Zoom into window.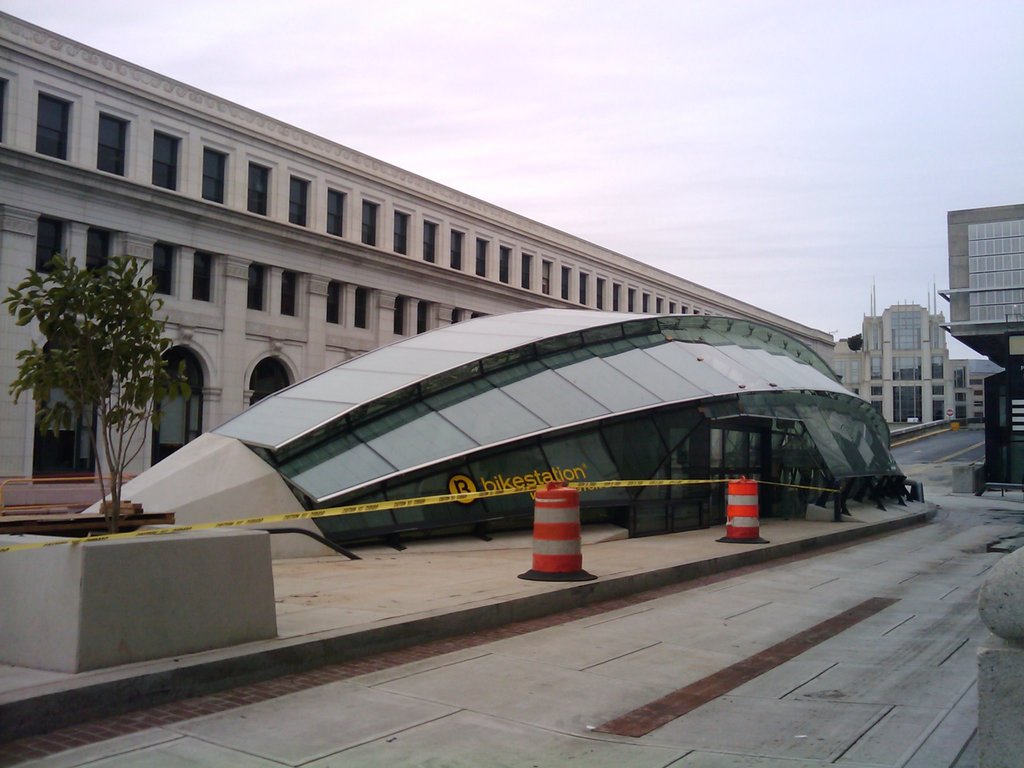
Zoom target: <bbox>497, 246, 510, 284</bbox>.
